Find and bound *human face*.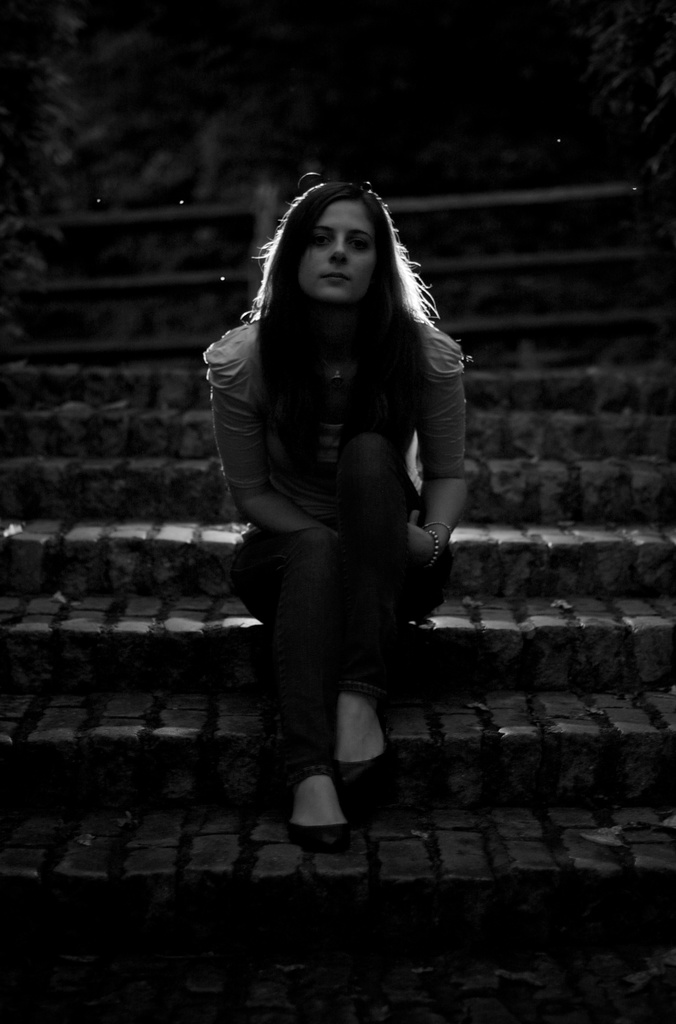
Bound: 295:200:376:305.
